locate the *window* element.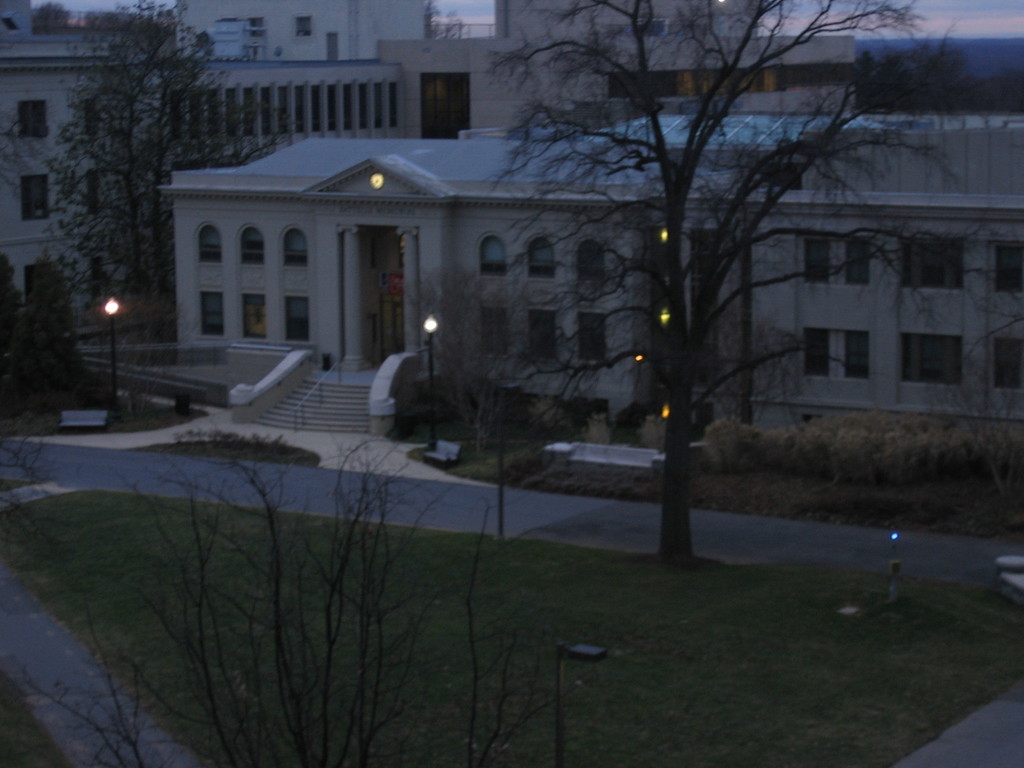
Element bbox: (x1=905, y1=239, x2=972, y2=292).
